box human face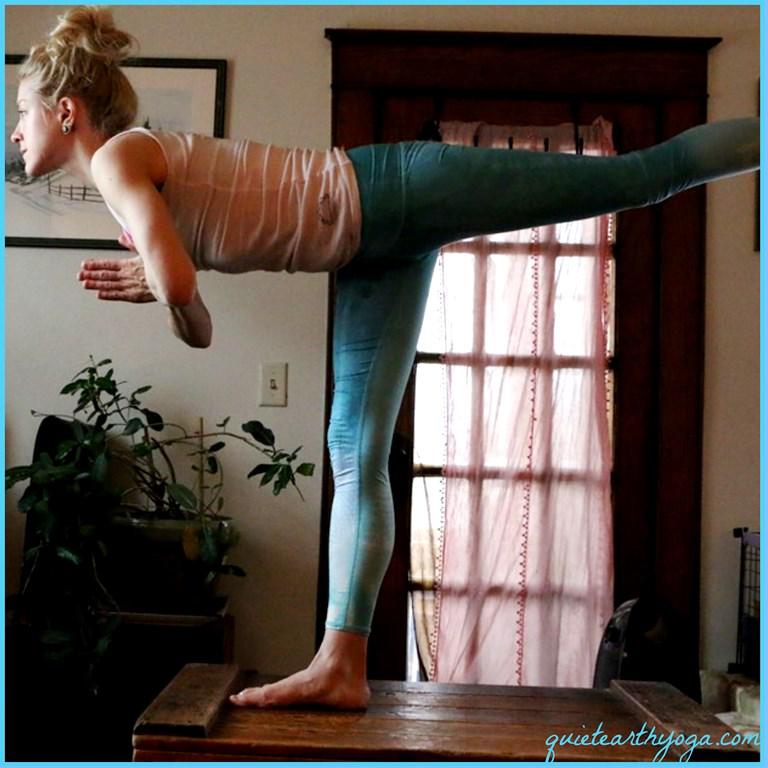
BBox(11, 77, 65, 173)
